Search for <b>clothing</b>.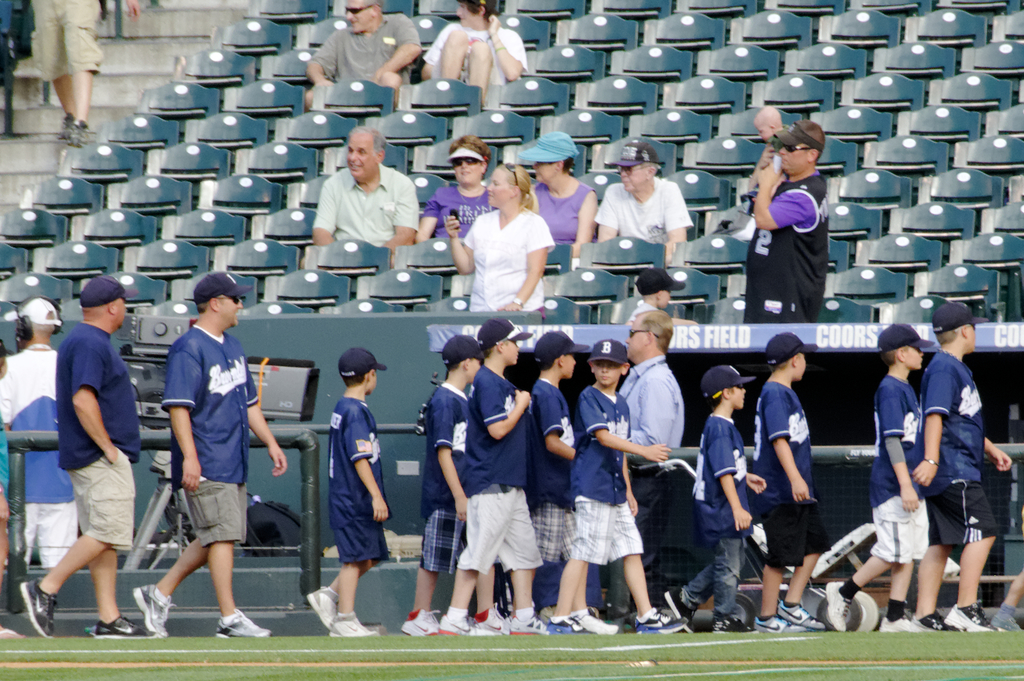
Found at 523, 379, 580, 561.
